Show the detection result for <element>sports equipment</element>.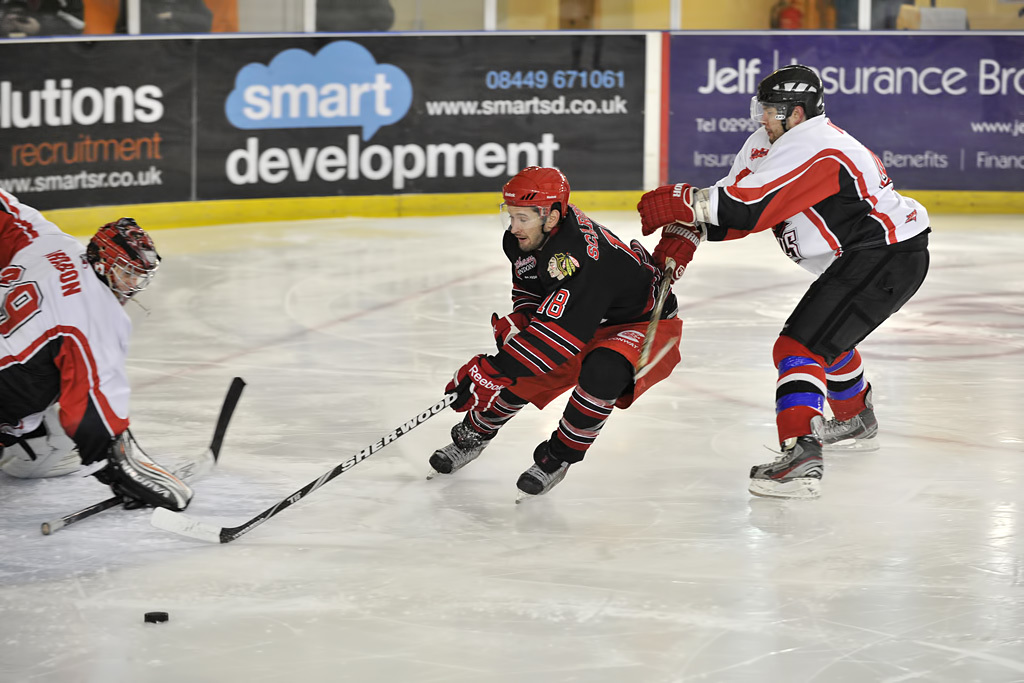
x1=509 y1=430 x2=562 y2=501.
